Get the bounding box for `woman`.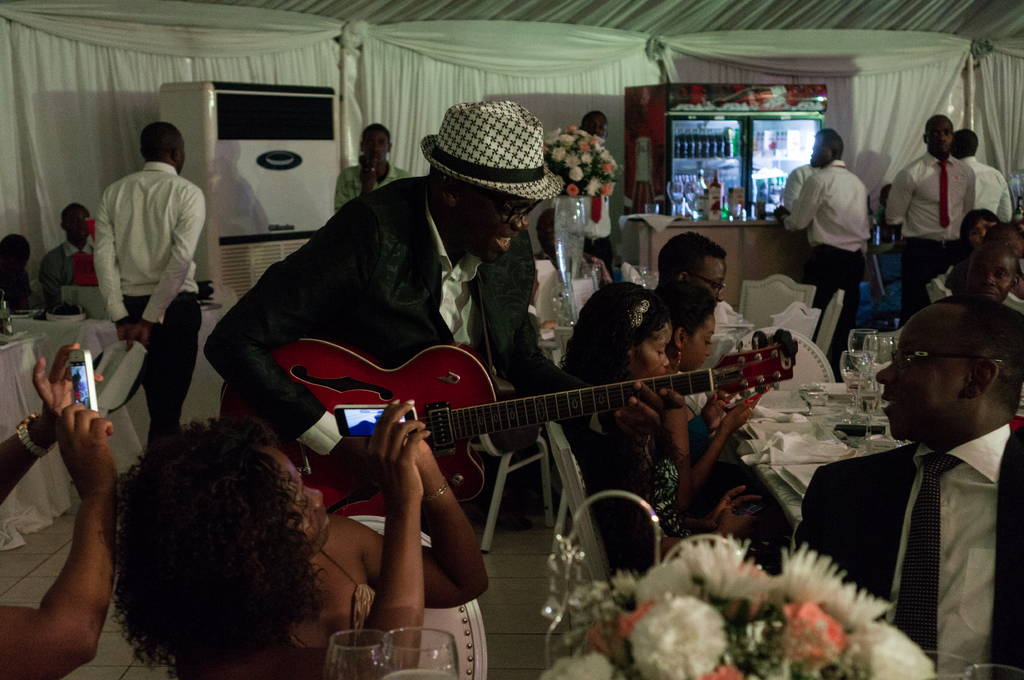
box(108, 391, 488, 679).
